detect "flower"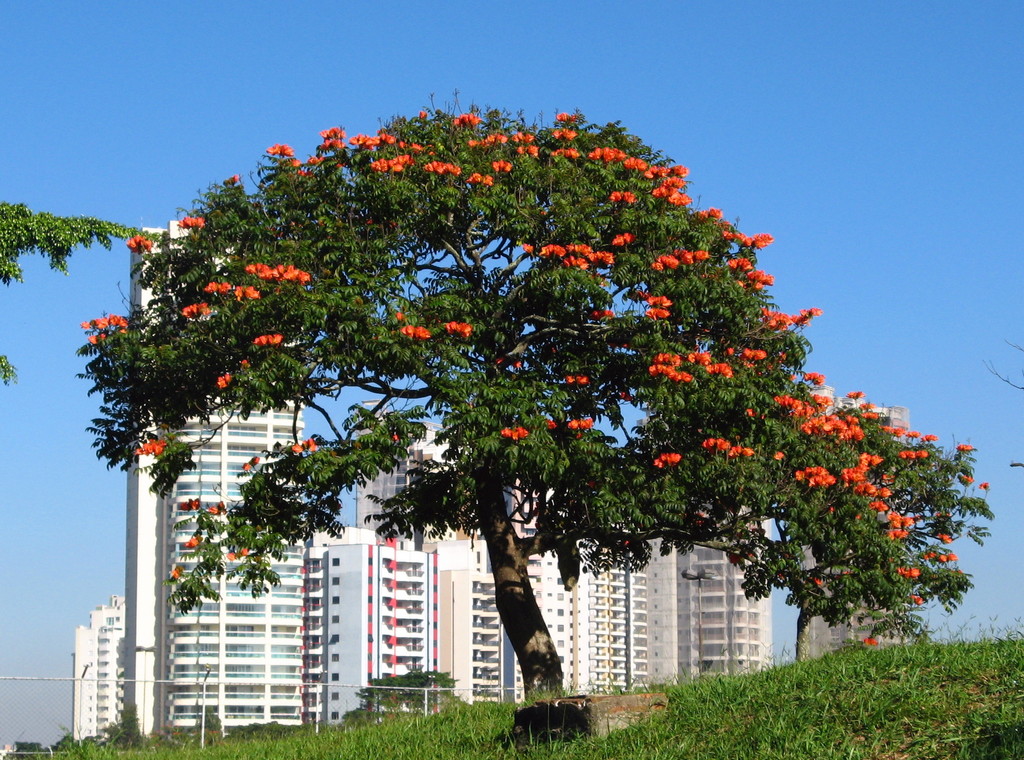
box(292, 441, 300, 451)
